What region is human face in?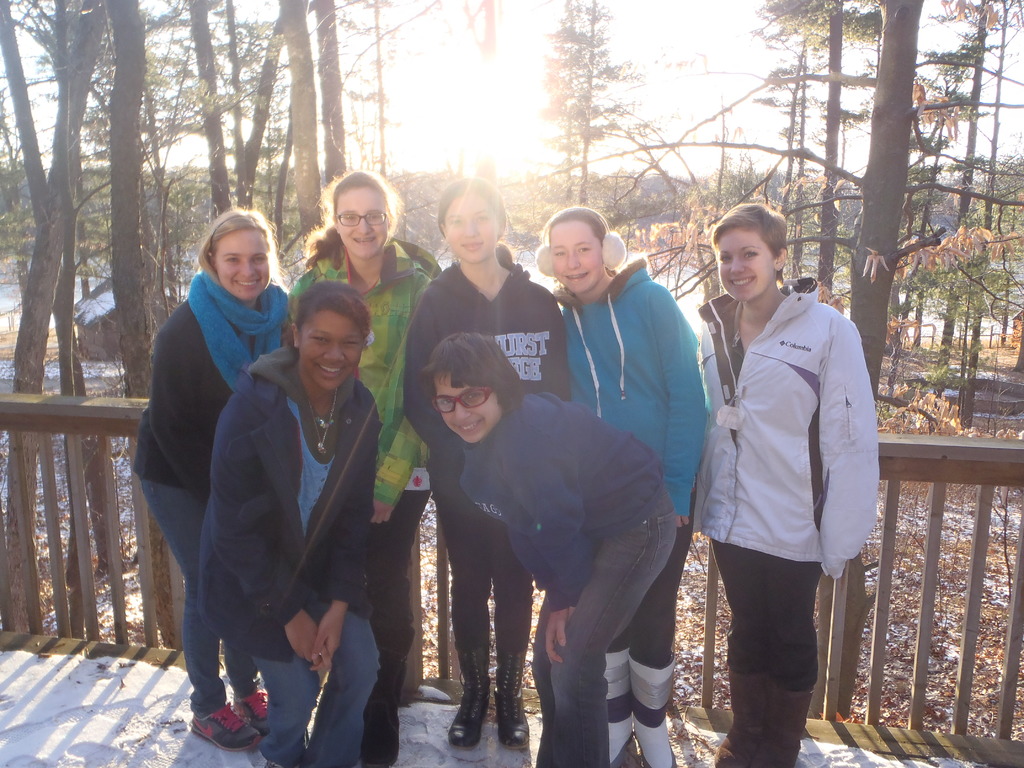
x1=445, y1=196, x2=498, y2=263.
